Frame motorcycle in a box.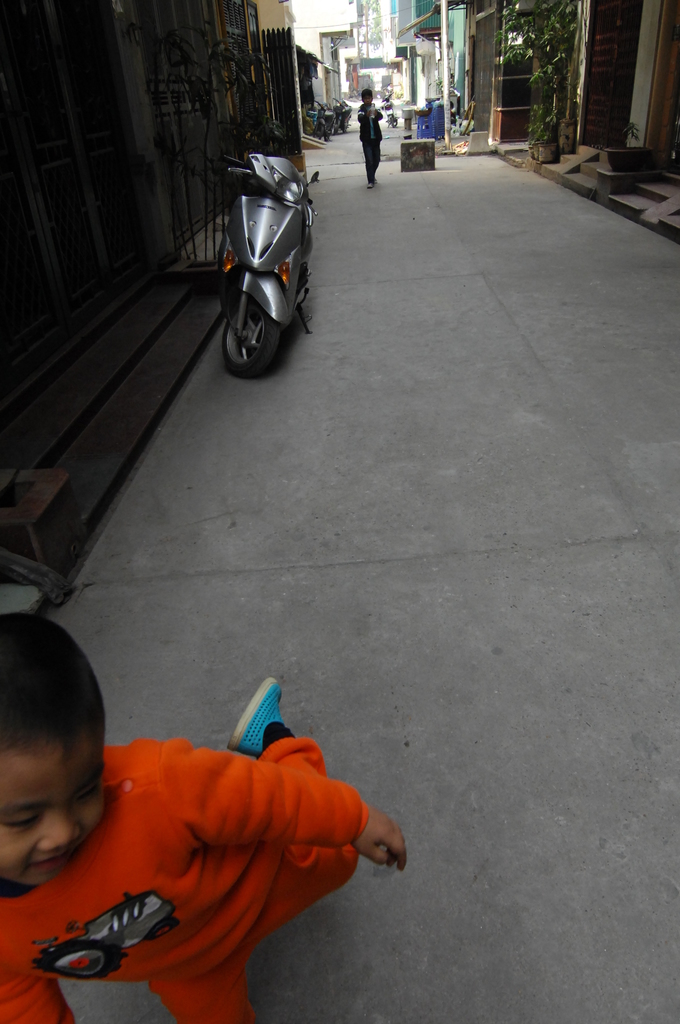
<bbox>213, 141, 330, 369</bbox>.
